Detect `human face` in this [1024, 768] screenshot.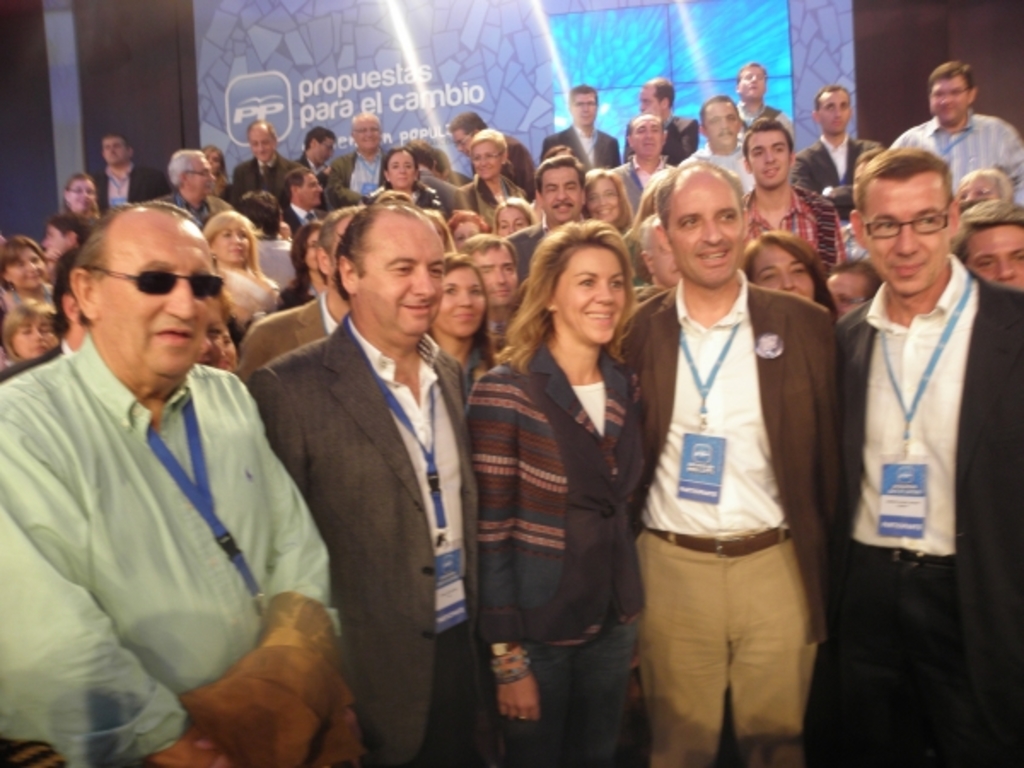
Detection: (left=10, top=317, right=56, bottom=350).
